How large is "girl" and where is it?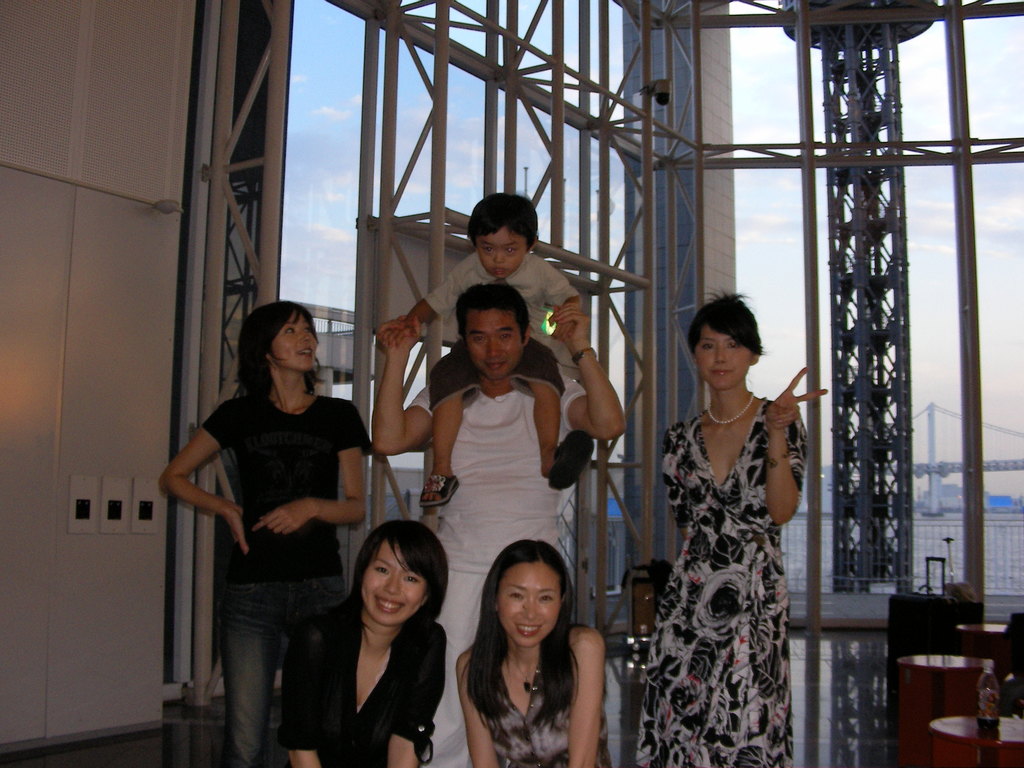
Bounding box: left=161, top=301, right=369, bottom=767.
